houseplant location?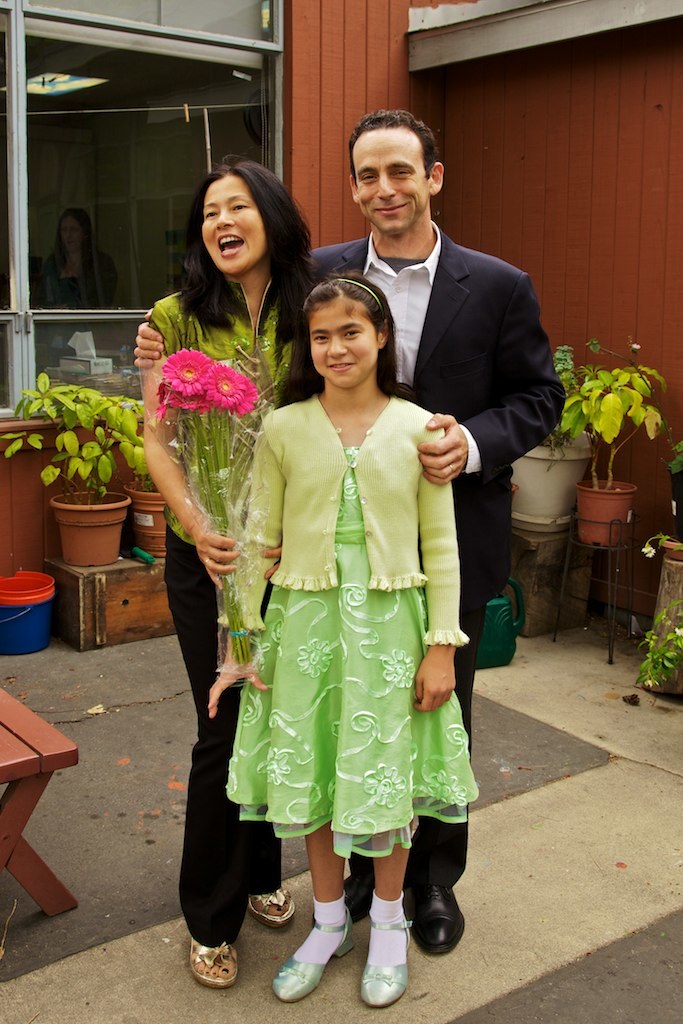
rect(512, 345, 600, 533)
